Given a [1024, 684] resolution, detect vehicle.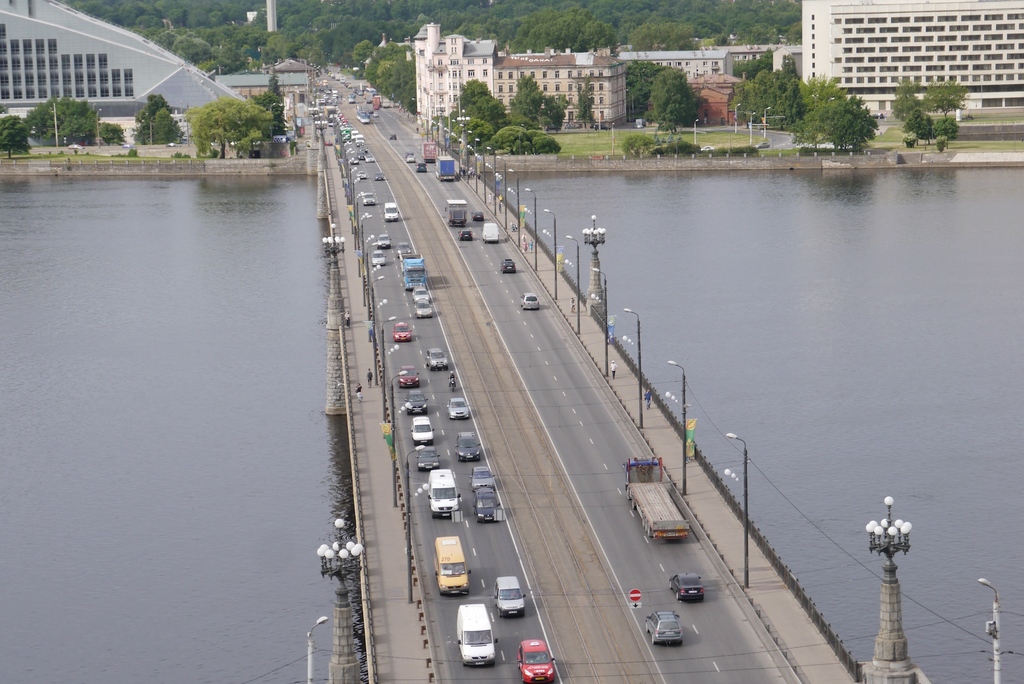
(414,159,429,176).
